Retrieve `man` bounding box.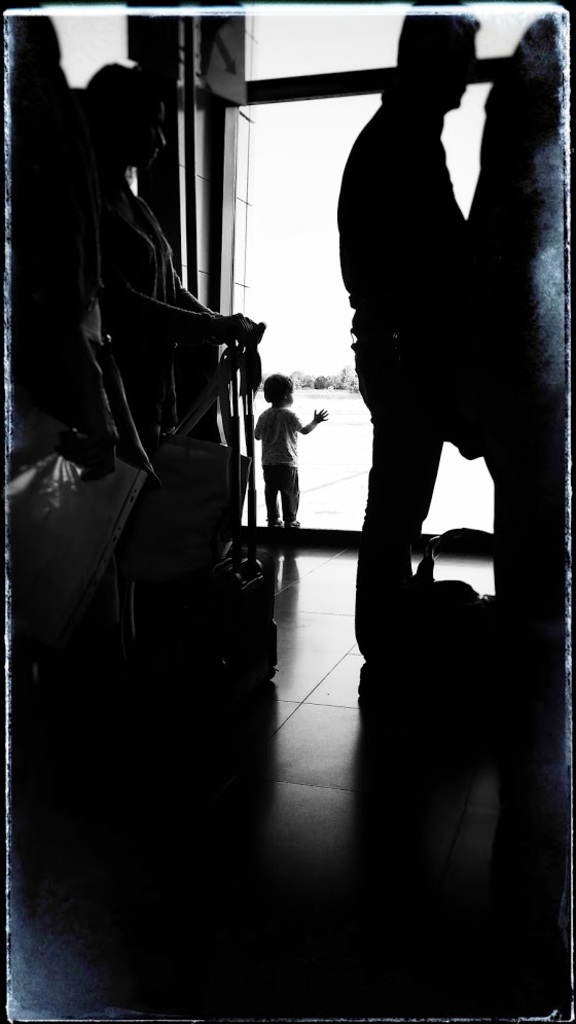
Bounding box: [312, 21, 561, 636].
